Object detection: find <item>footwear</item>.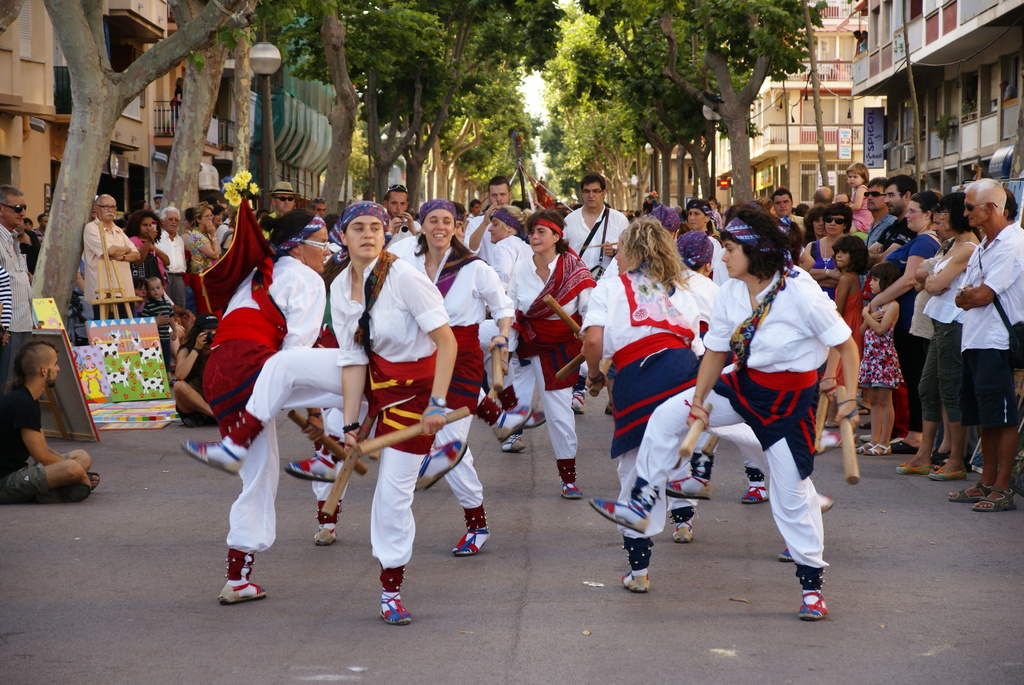
rect(380, 590, 412, 631).
